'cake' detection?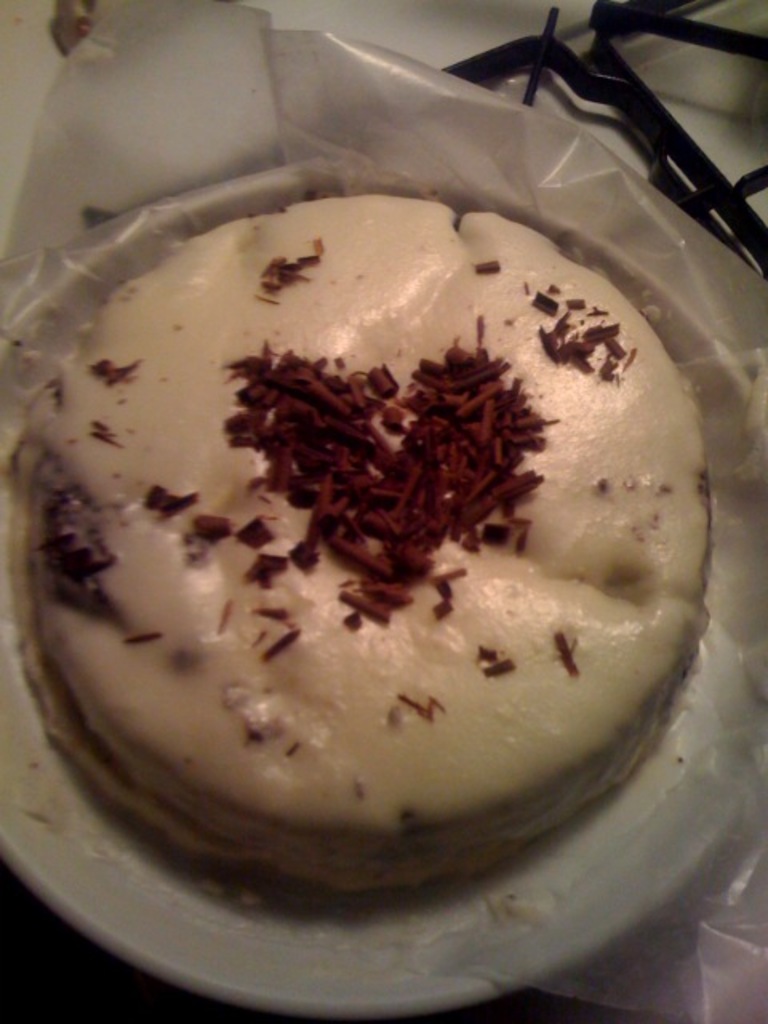
crop(13, 195, 715, 902)
